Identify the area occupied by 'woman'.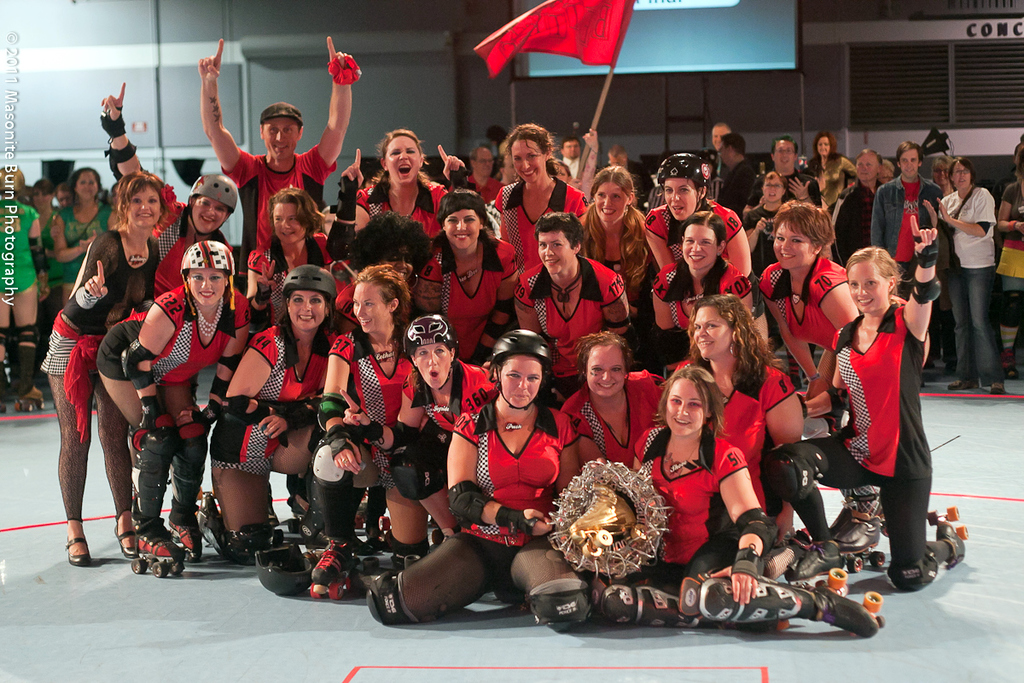
Area: (x1=641, y1=150, x2=758, y2=283).
